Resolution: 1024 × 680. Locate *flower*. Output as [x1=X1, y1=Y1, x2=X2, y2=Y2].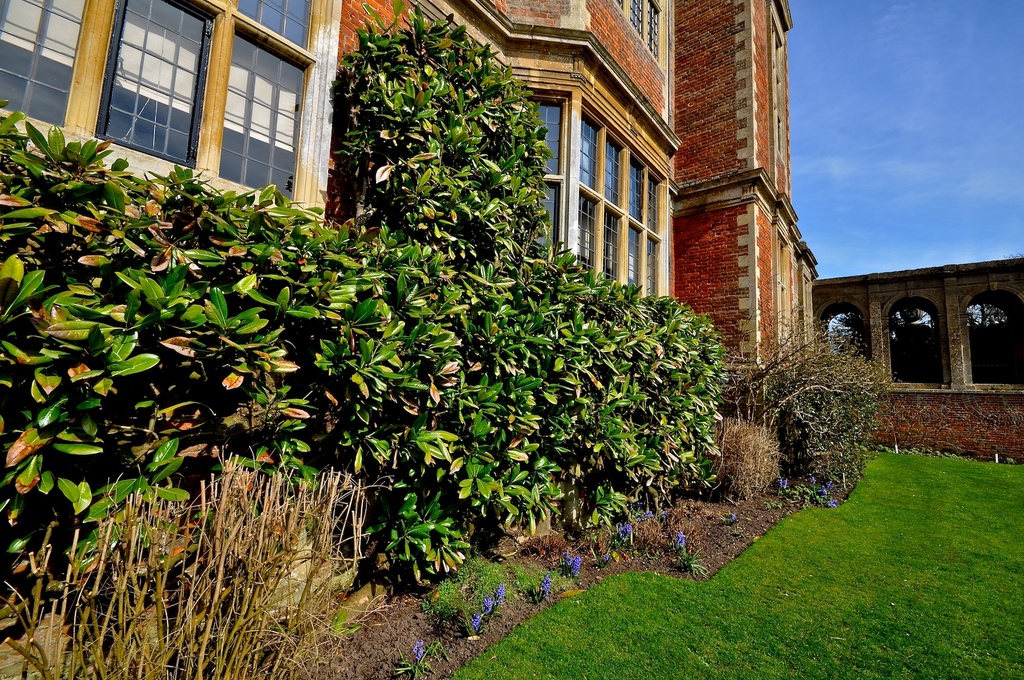
[x1=632, y1=505, x2=660, y2=526].
